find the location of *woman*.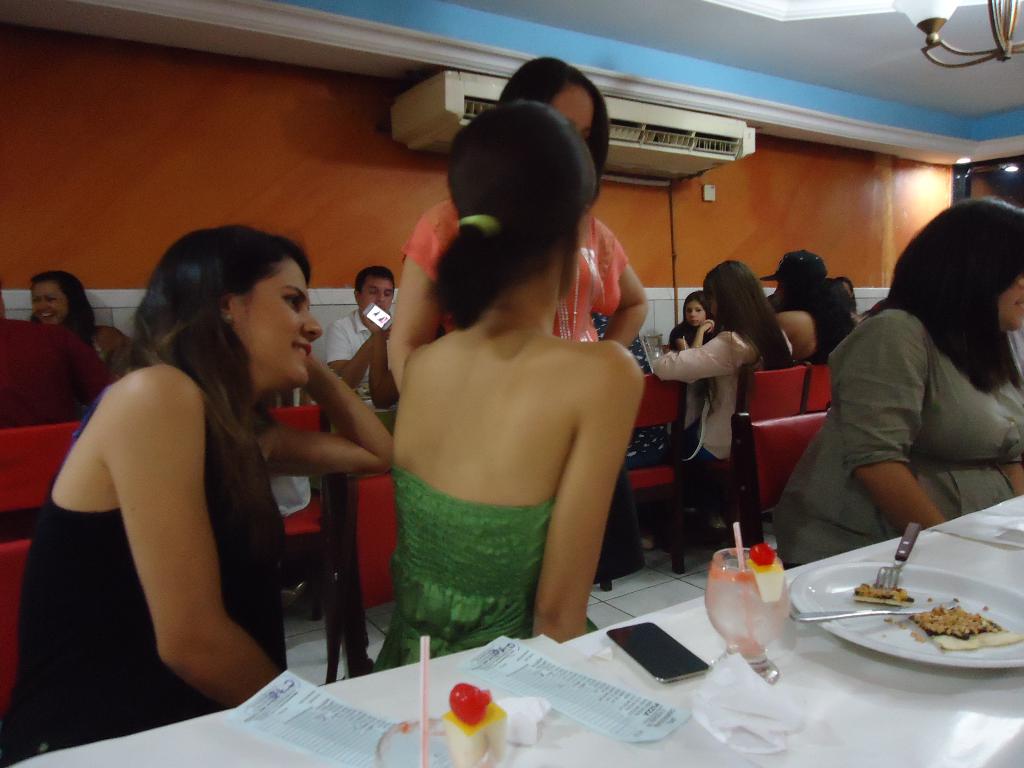
Location: (48,207,359,717).
